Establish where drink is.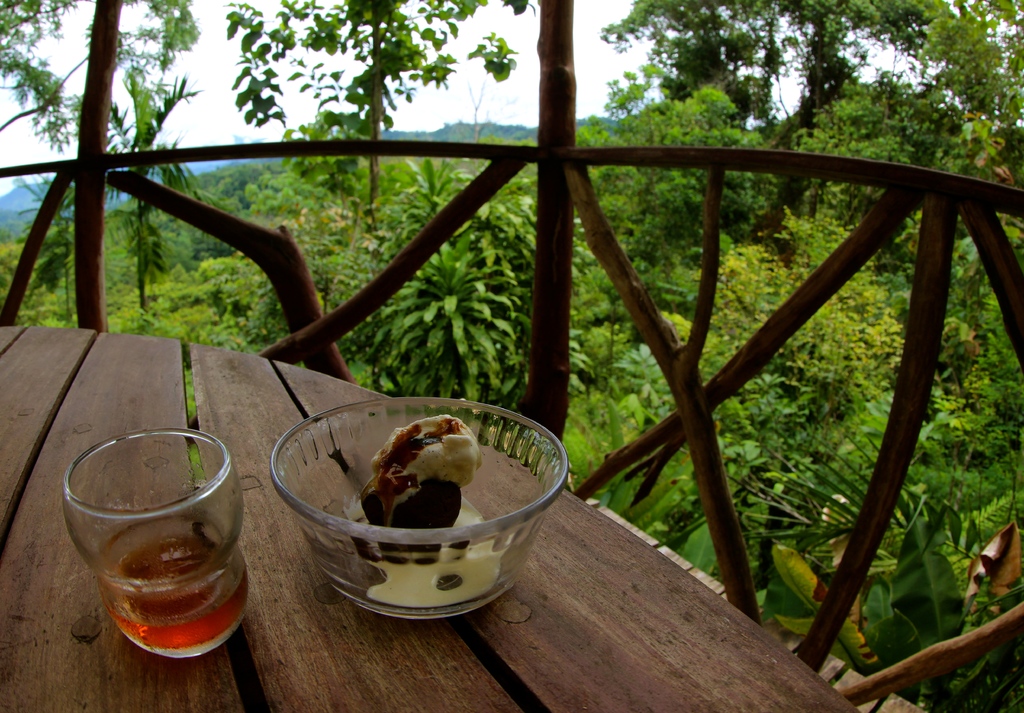
Established at [left=97, top=429, right=262, bottom=652].
